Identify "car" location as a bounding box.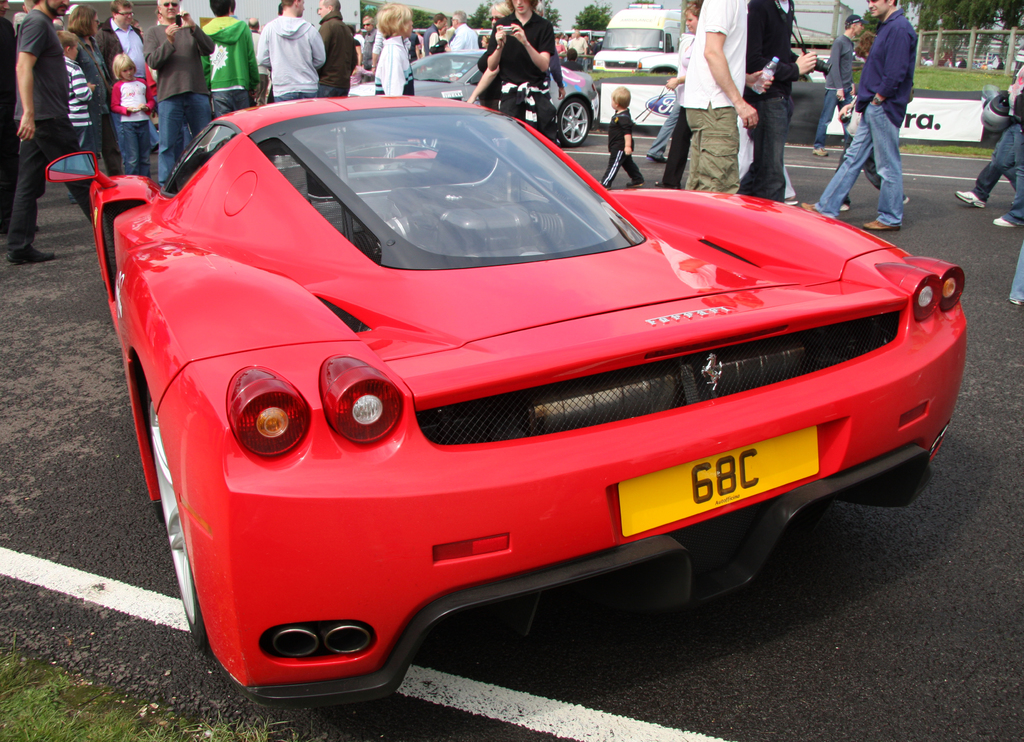
<bbox>350, 47, 598, 145</bbox>.
